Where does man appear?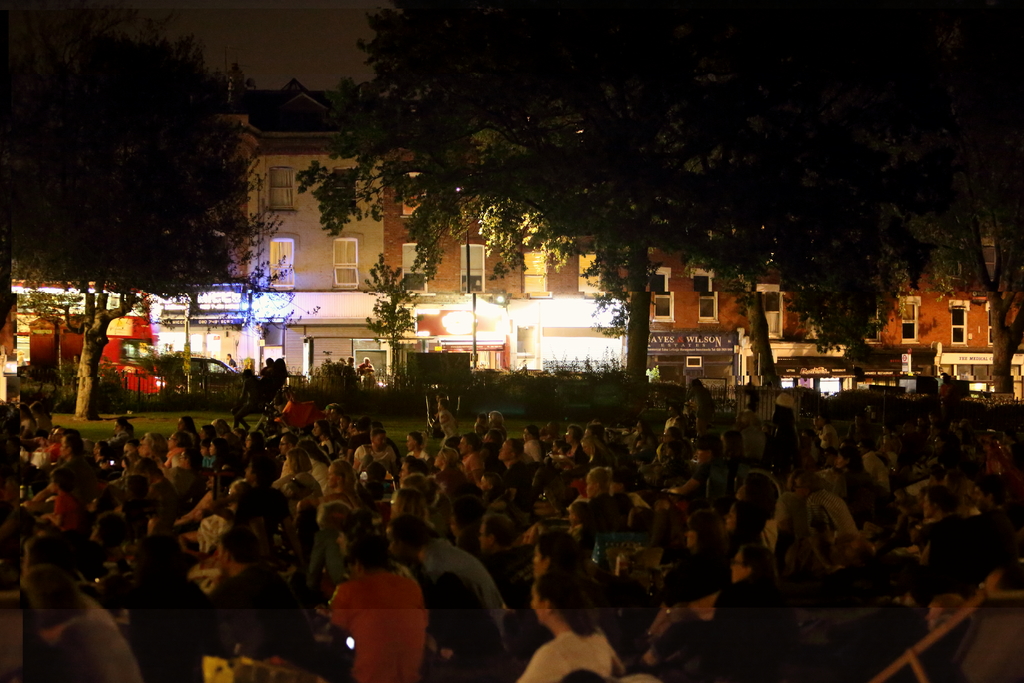
Appears at locate(38, 434, 95, 503).
